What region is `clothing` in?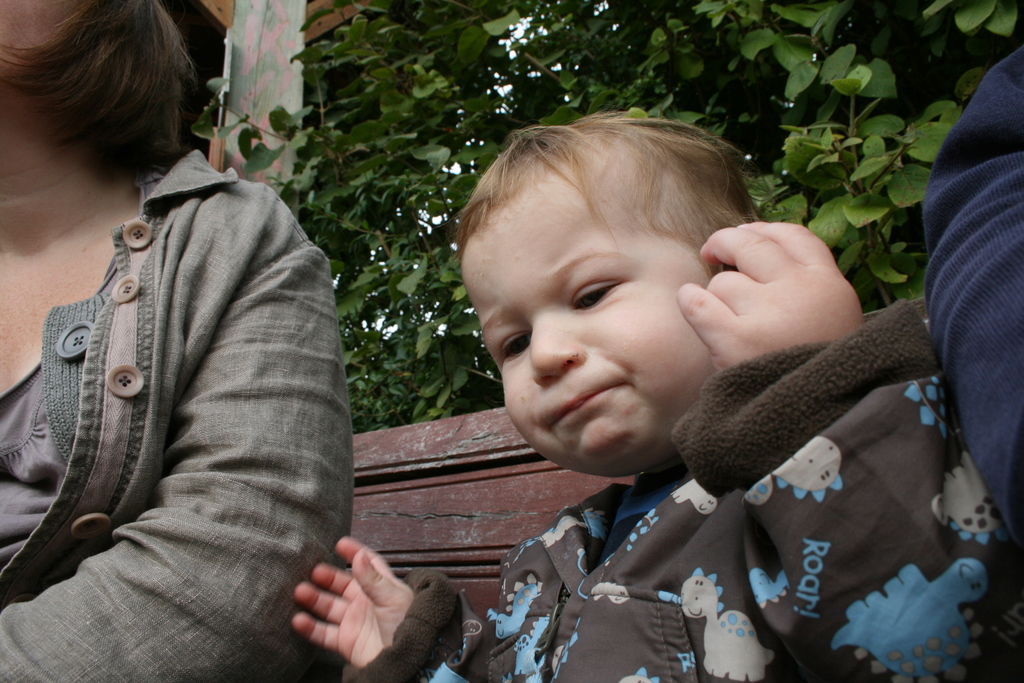
[435, 349, 945, 678].
